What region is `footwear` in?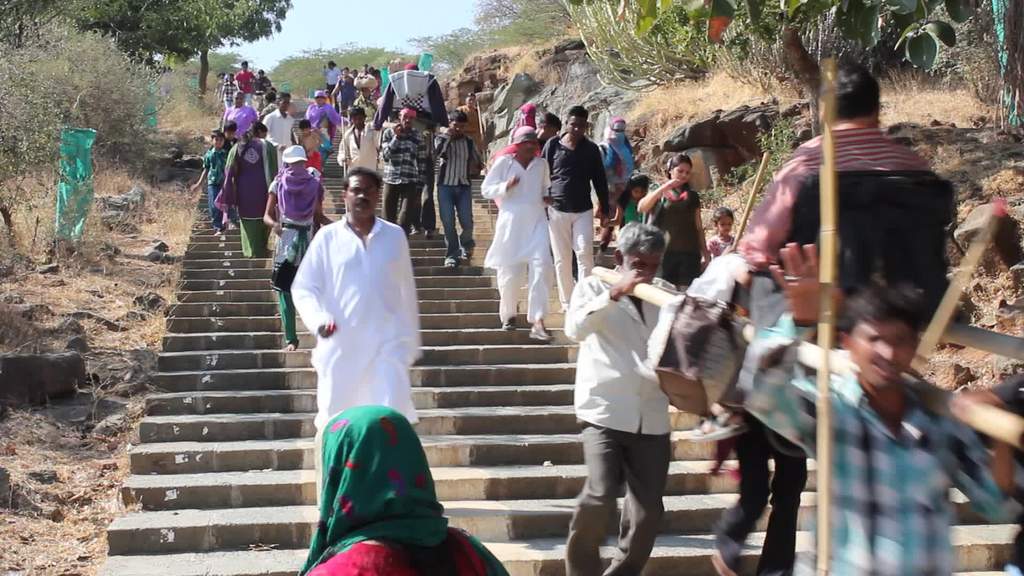
select_region(529, 322, 555, 340).
